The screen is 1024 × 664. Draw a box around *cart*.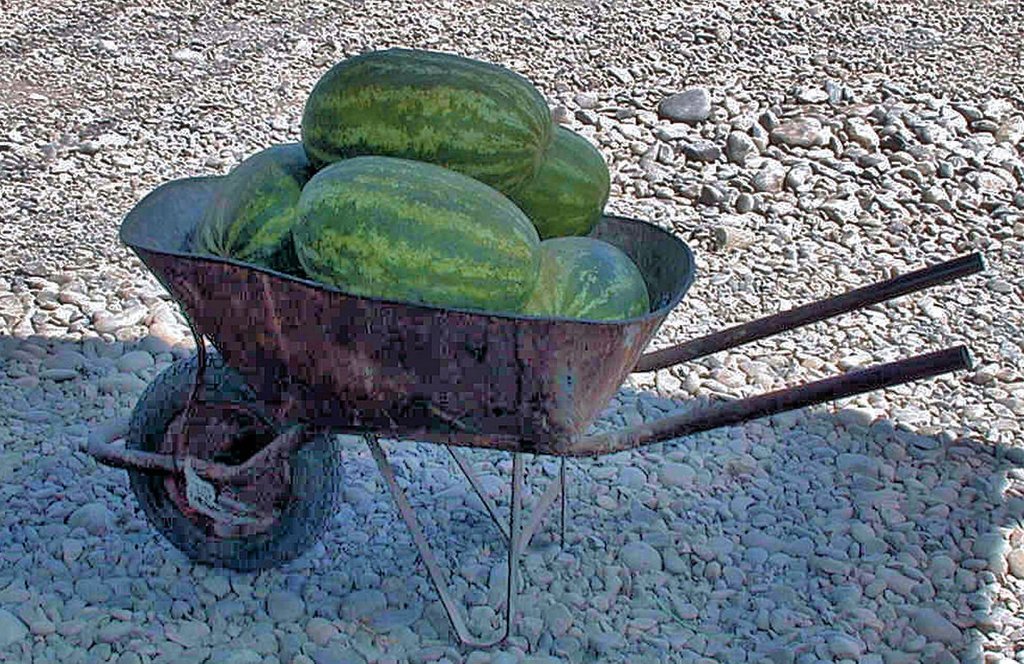
<region>76, 175, 987, 648</region>.
